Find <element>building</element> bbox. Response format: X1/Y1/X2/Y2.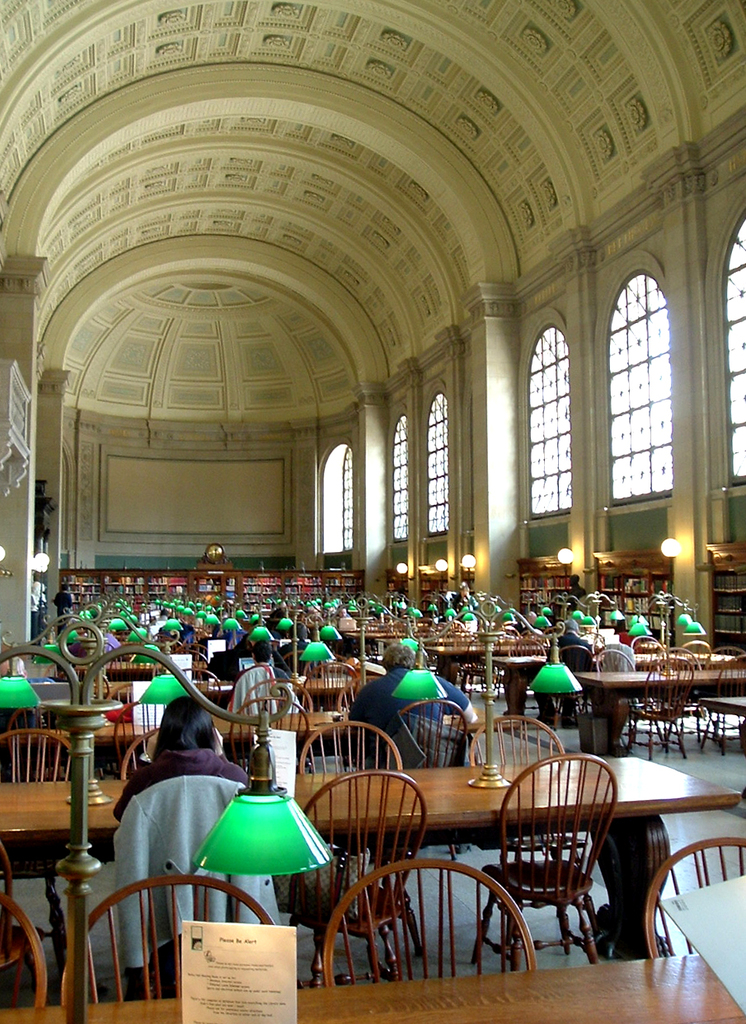
0/0/745/1023.
